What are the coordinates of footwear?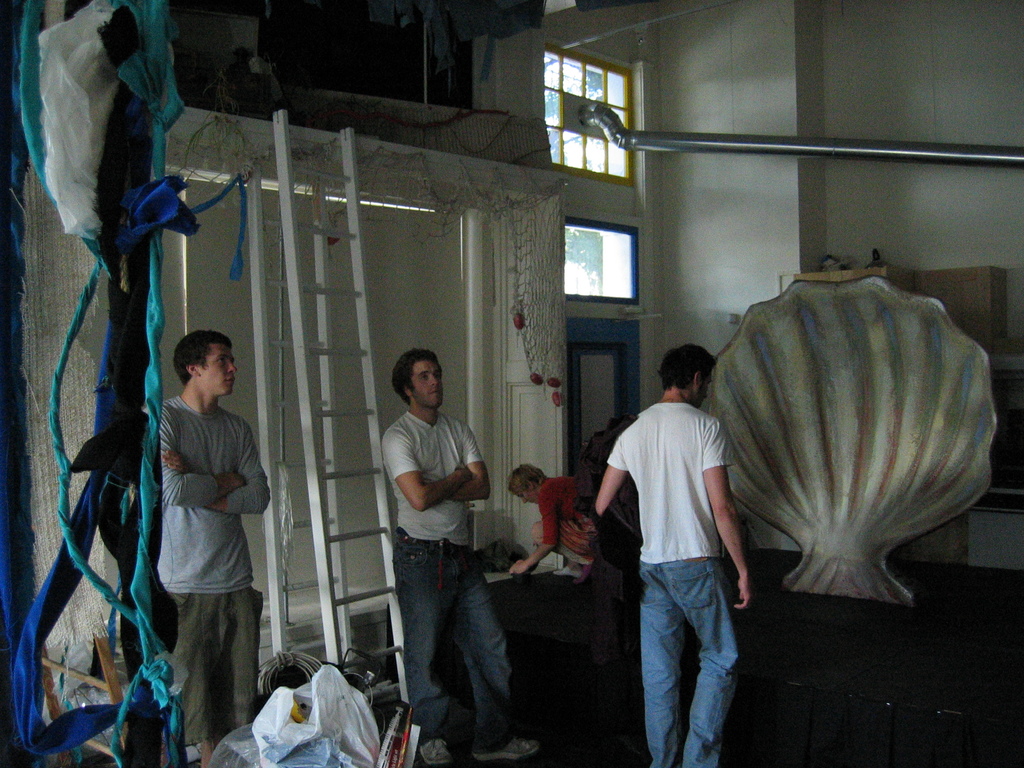
region(474, 732, 536, 764).
